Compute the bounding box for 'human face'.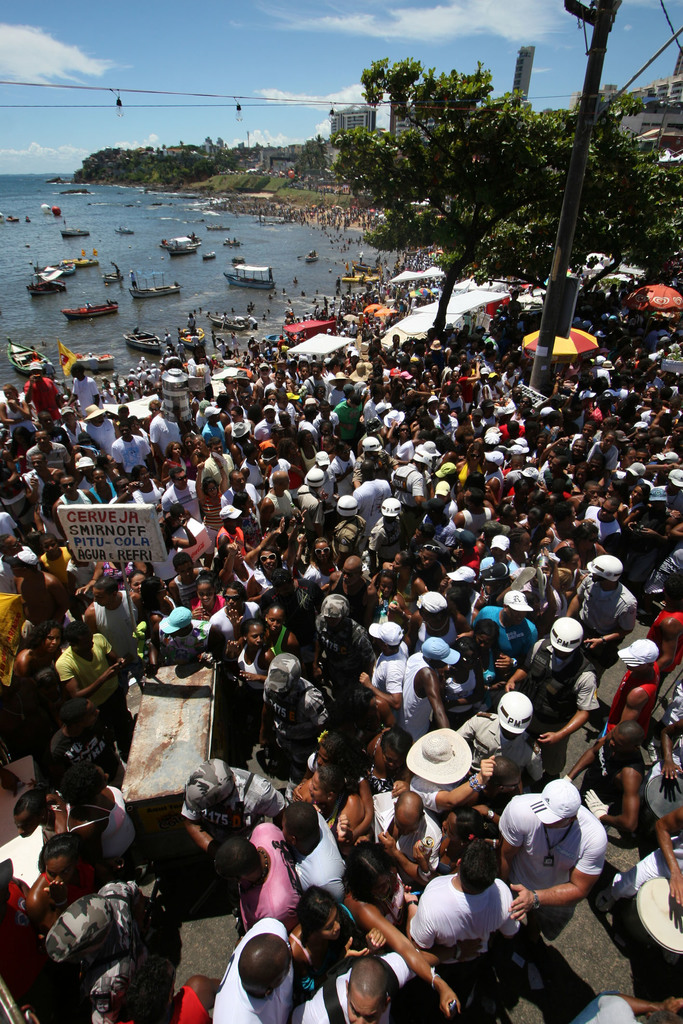
(371,351,377,356).
